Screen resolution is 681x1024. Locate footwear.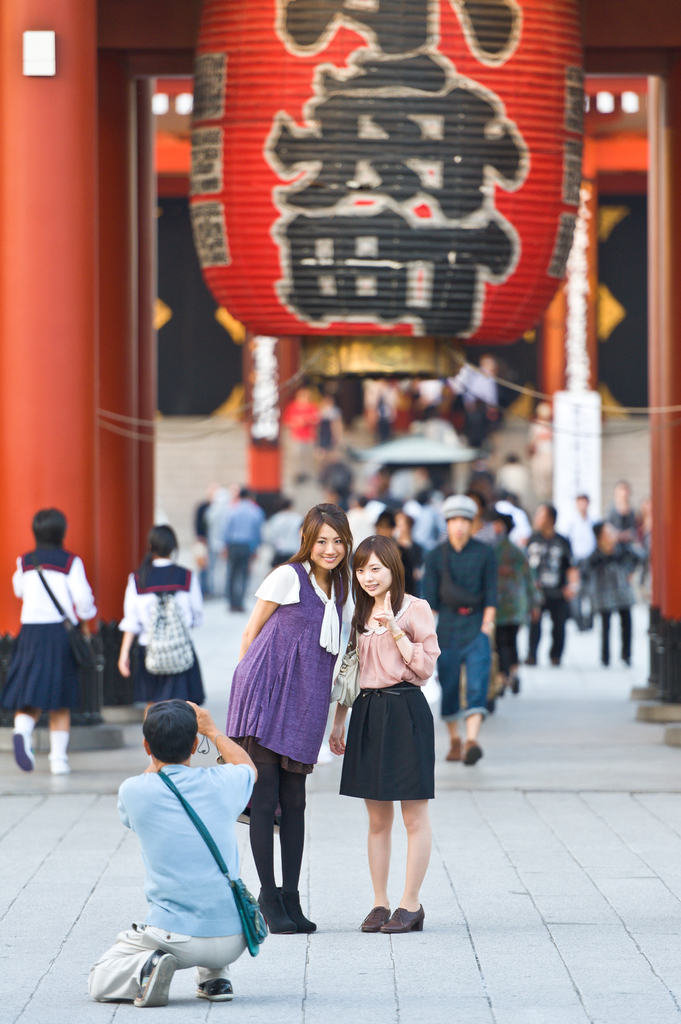
[left=512, top=673, right=521, bottom=698].
